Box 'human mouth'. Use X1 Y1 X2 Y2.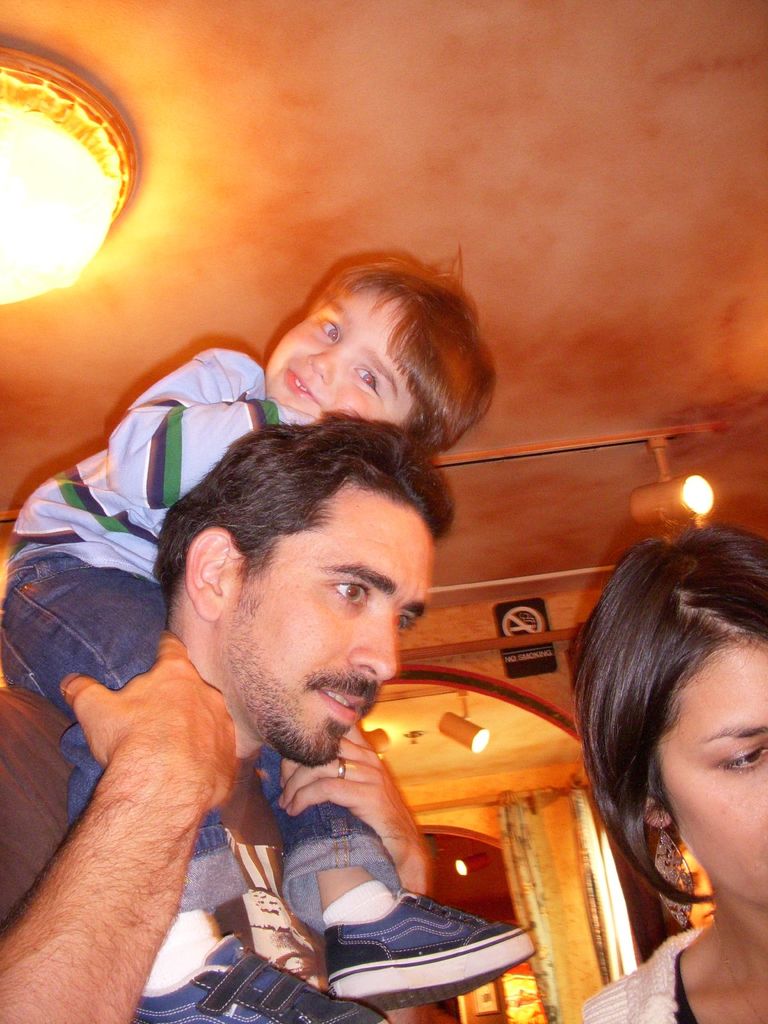
311 686 365 726.
